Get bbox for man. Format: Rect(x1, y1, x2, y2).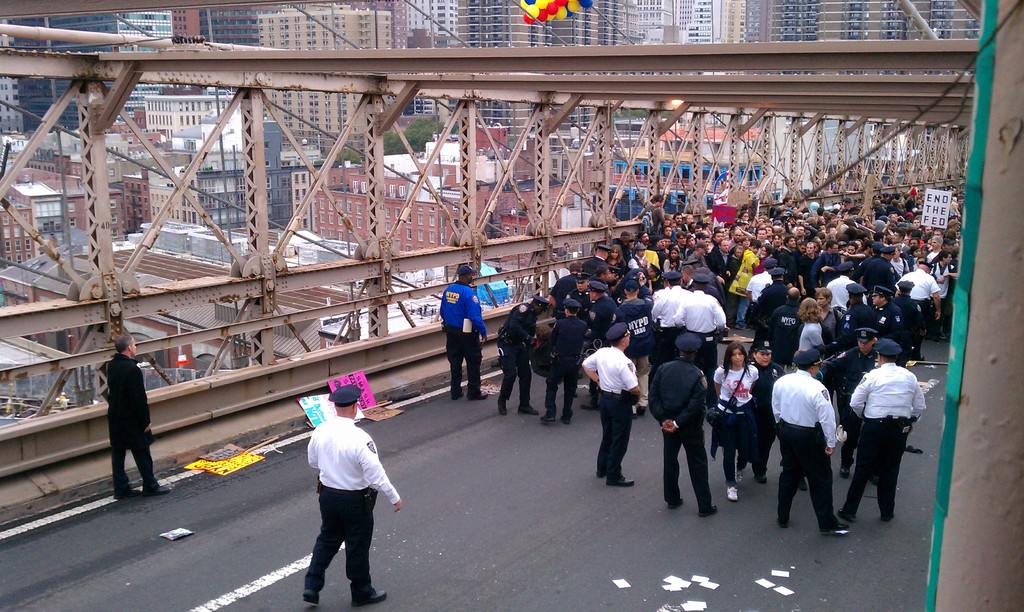
Rect(104, 334, 173, 495).
